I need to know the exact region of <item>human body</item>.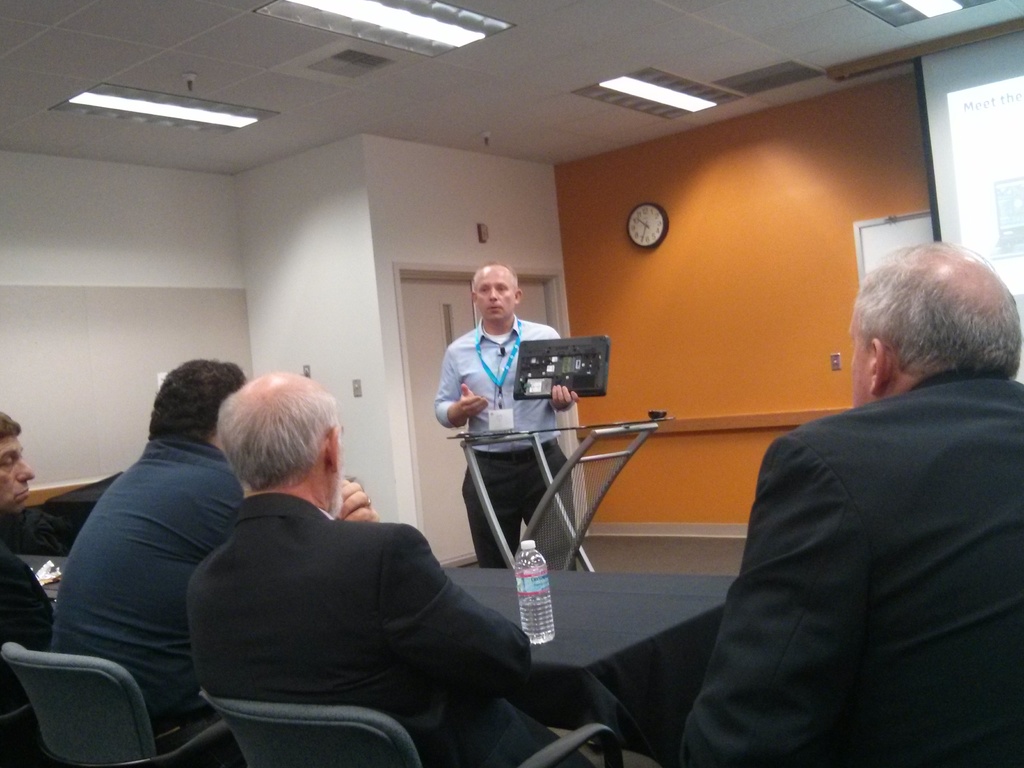
Region: <region>696, 252, 1011, 749</region>.
